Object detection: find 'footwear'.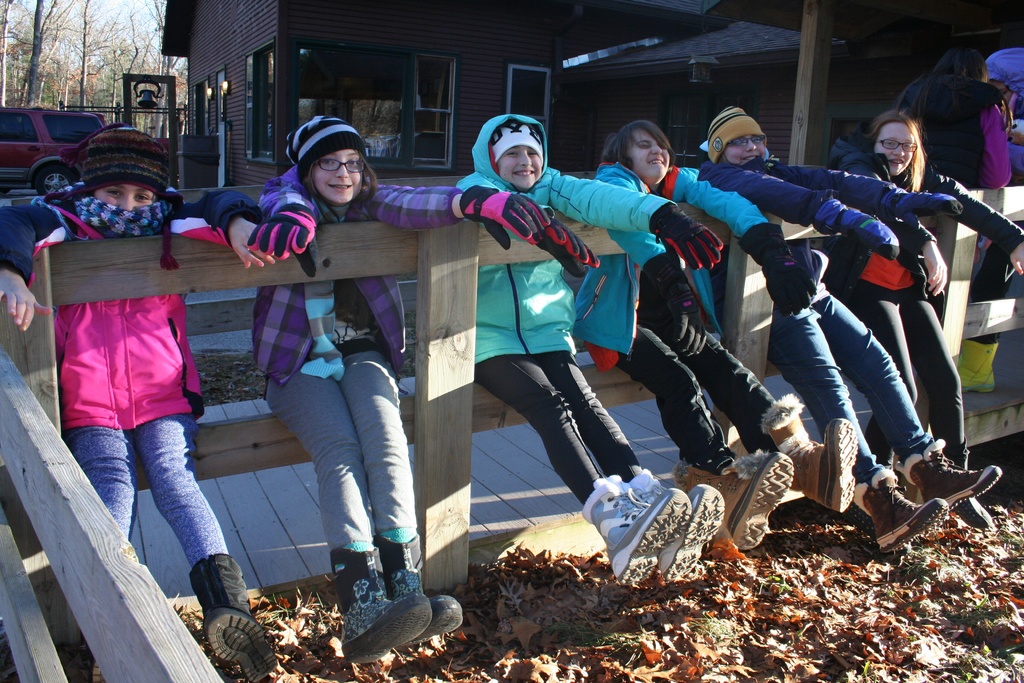
BBox(577, 477, 692, 588).
